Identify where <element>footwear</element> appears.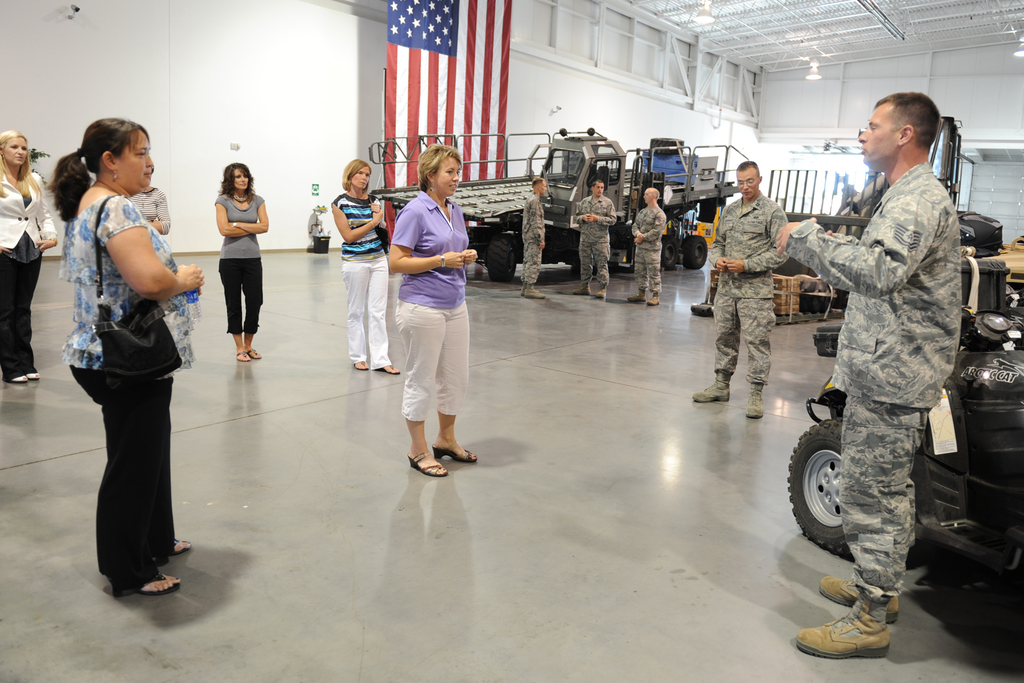
Appears at Rect(691, 370, 735, 402).
